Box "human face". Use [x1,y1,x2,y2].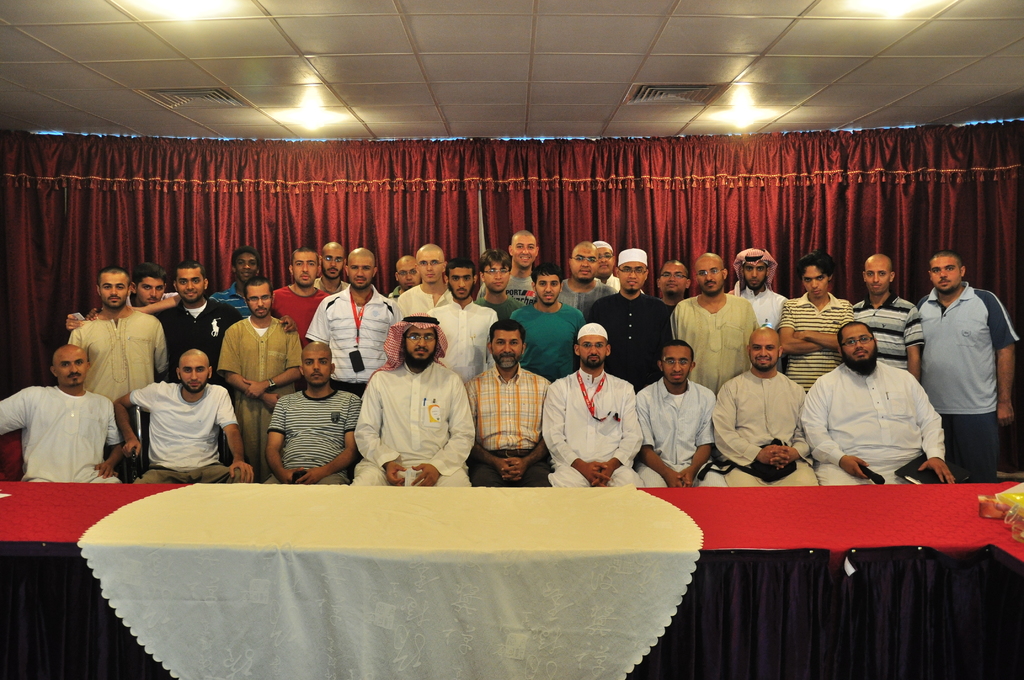
[511,233,537,270].
